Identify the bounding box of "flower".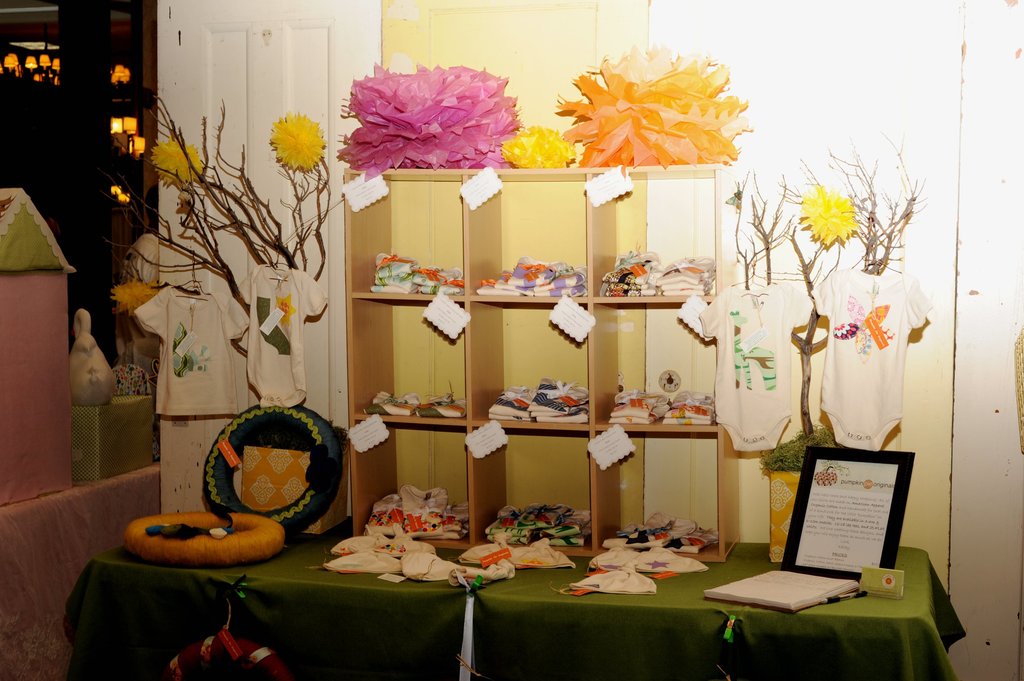
[x1=273, y1=116, x2=323, y2=168].
